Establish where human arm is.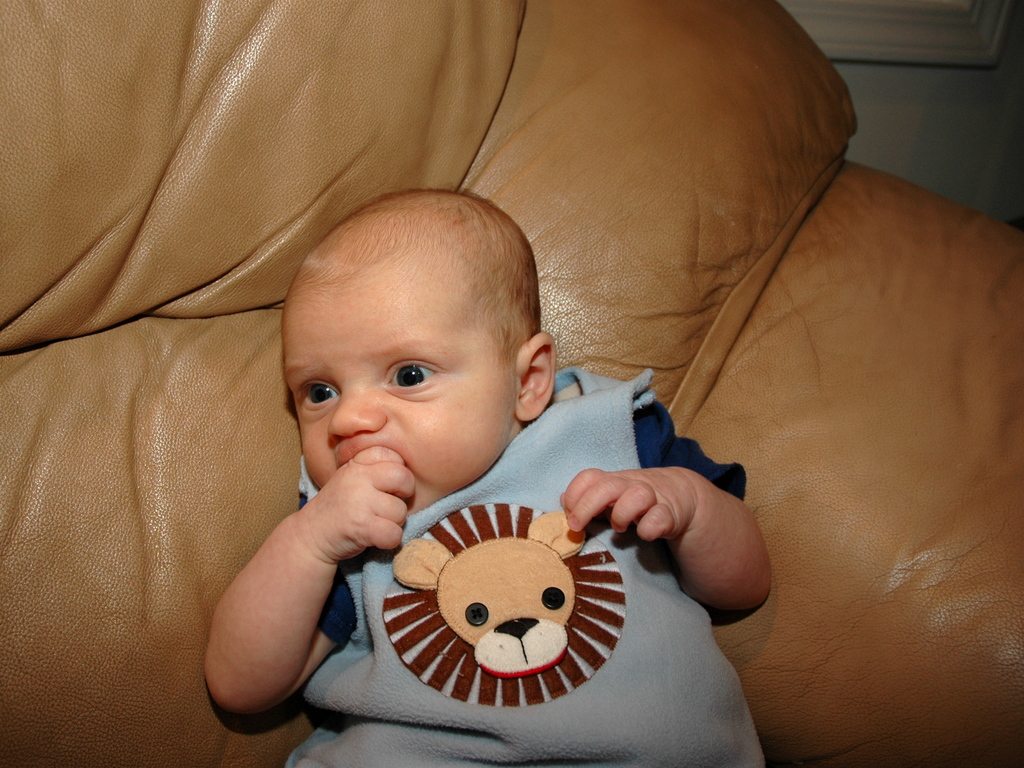
Established at x1=198, y1=440, x2=390, y2=746.
